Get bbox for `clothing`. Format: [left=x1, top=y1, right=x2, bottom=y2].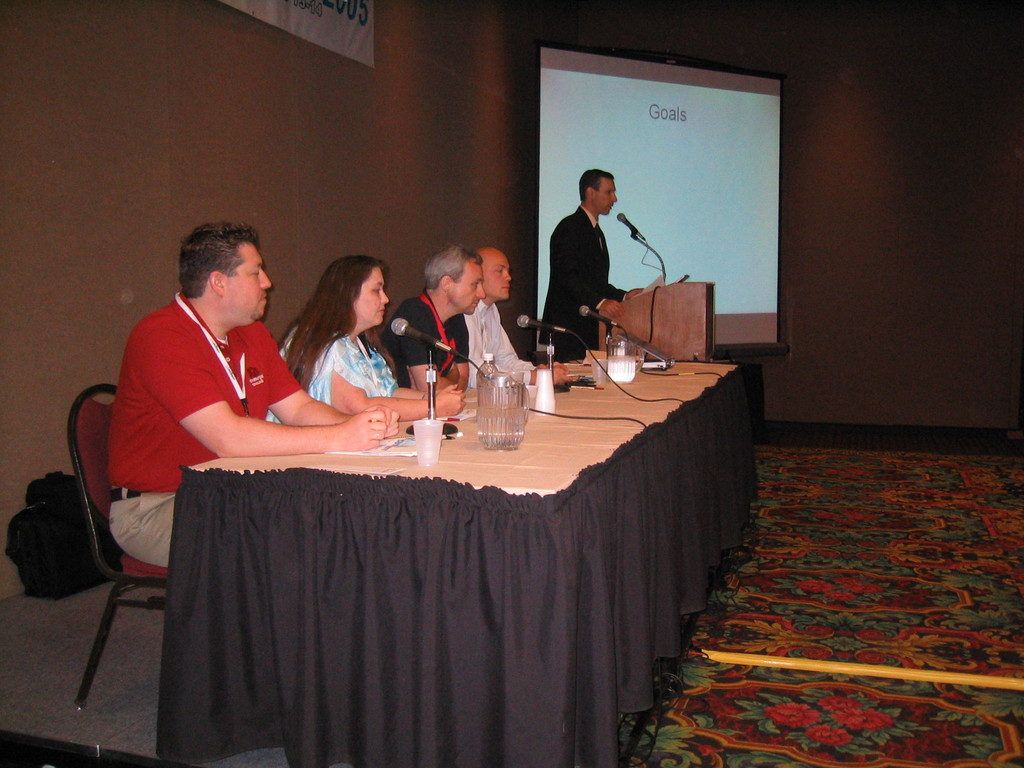
[left=374, top=298, right=468, bottom=392].
